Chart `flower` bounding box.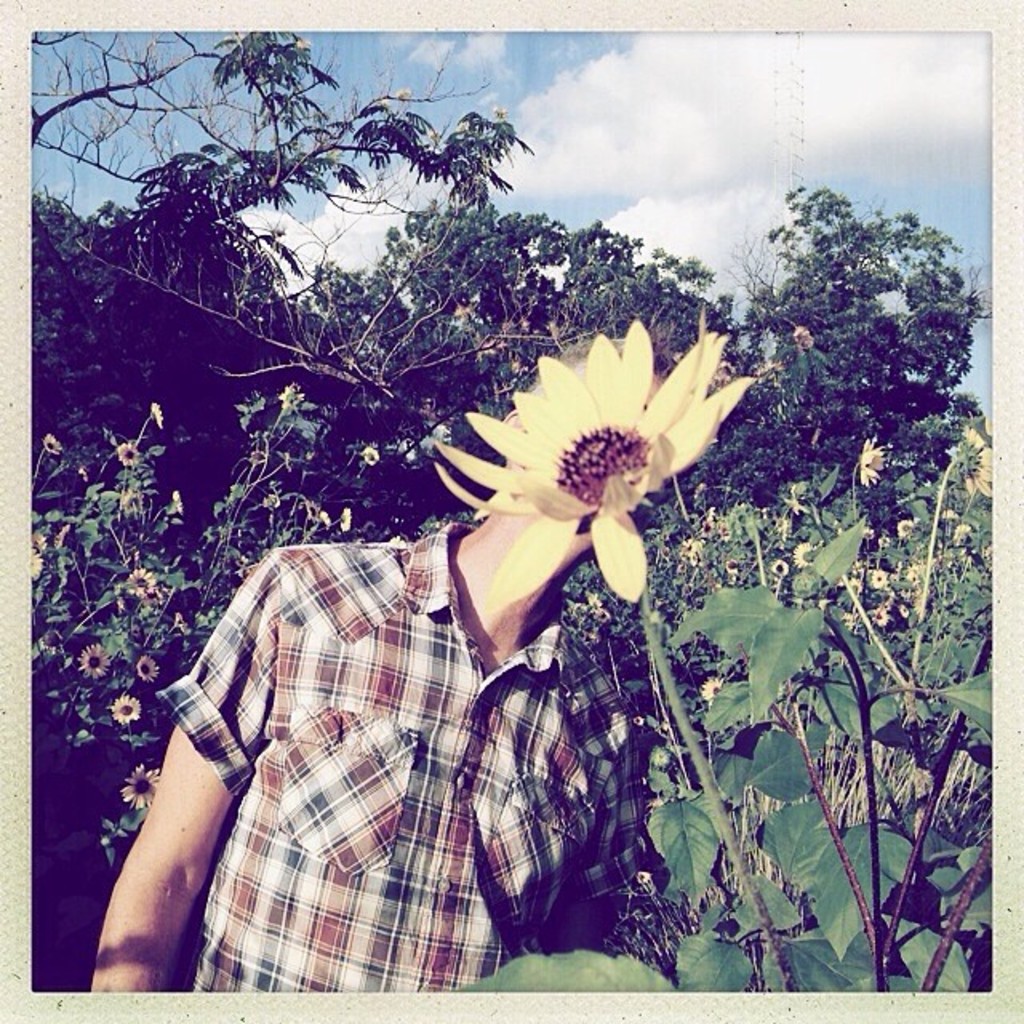
Charted: rect(949, 426, 994, 494).
